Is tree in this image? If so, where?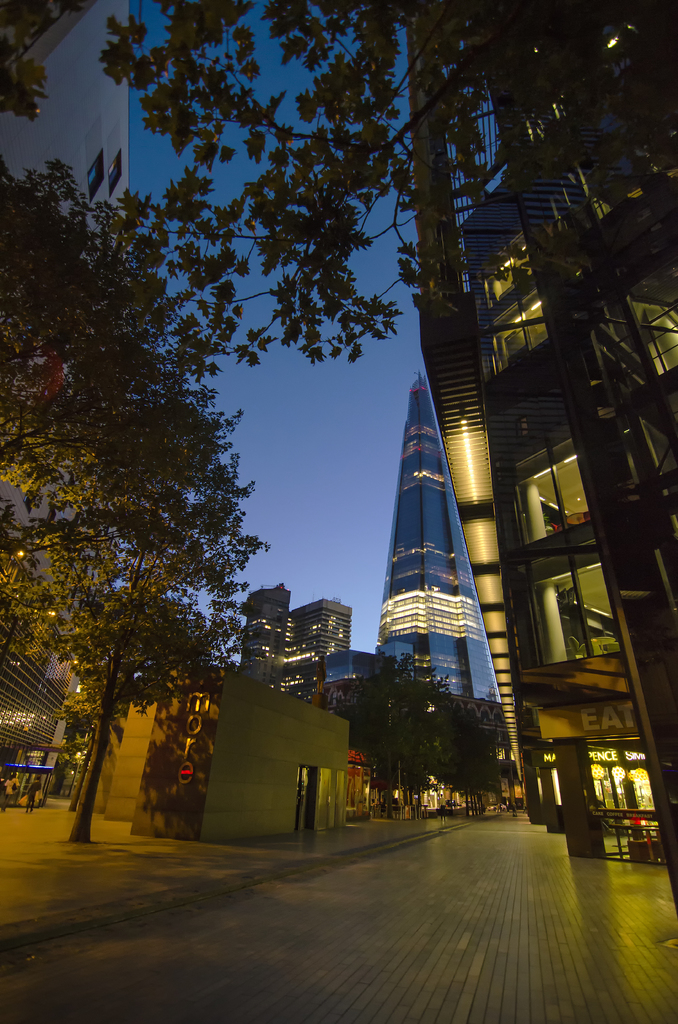
Yes, at x1=0 y1=454 x2=271 y2=851.
